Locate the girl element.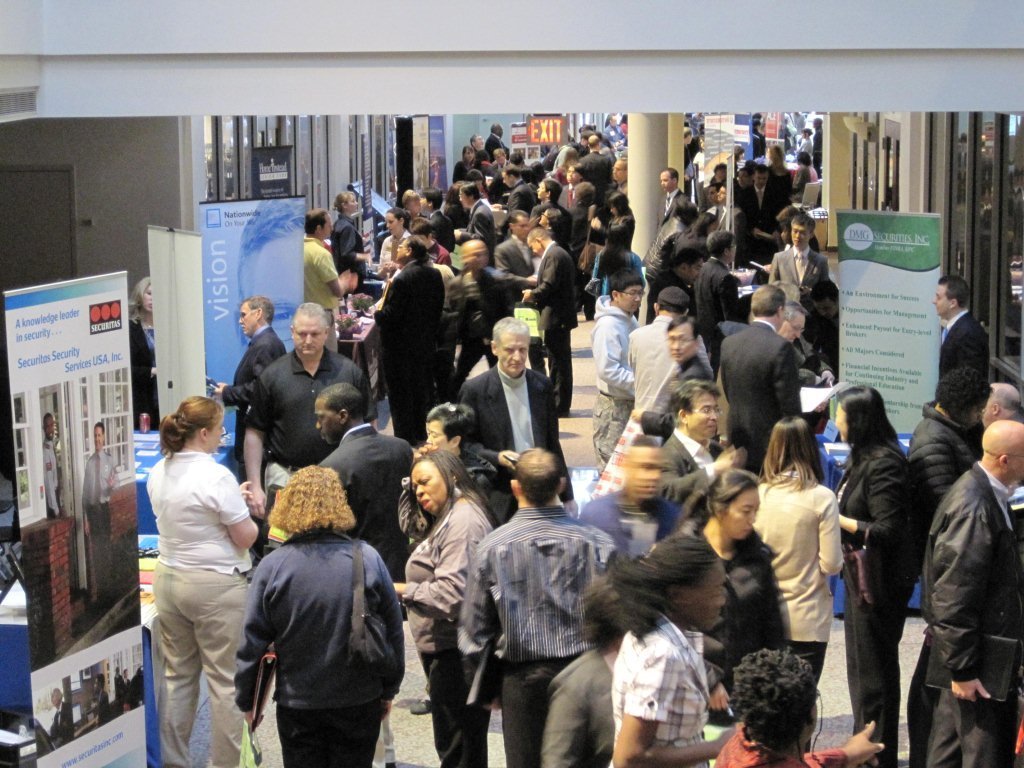
Element bbox: bbox=[244, 462, 408, 765].
